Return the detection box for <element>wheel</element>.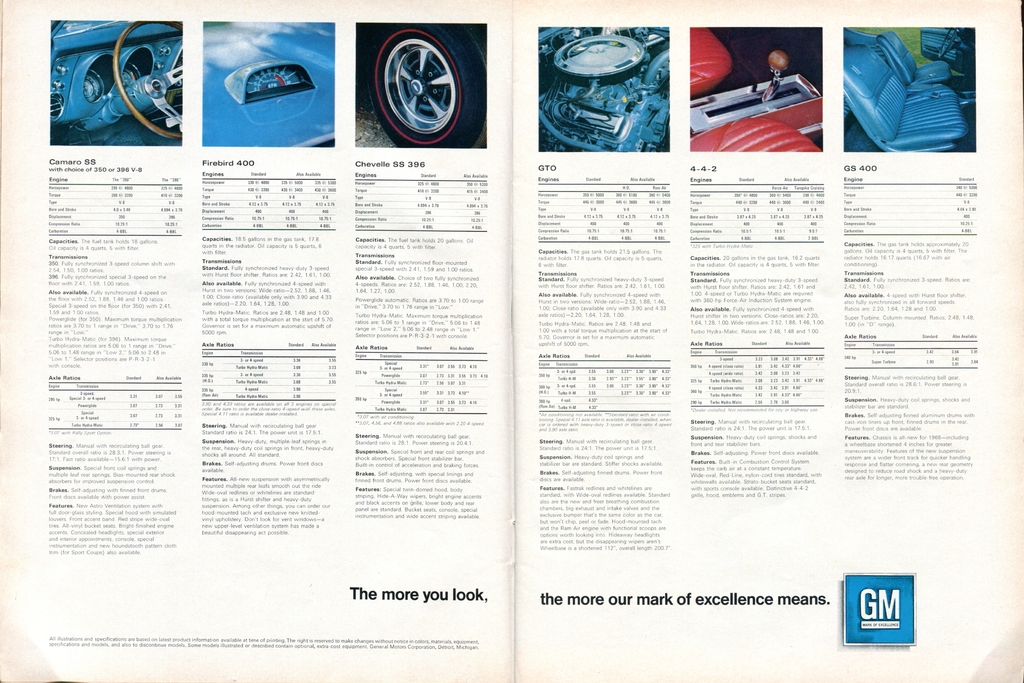
region(938, 27, 959, 56).
